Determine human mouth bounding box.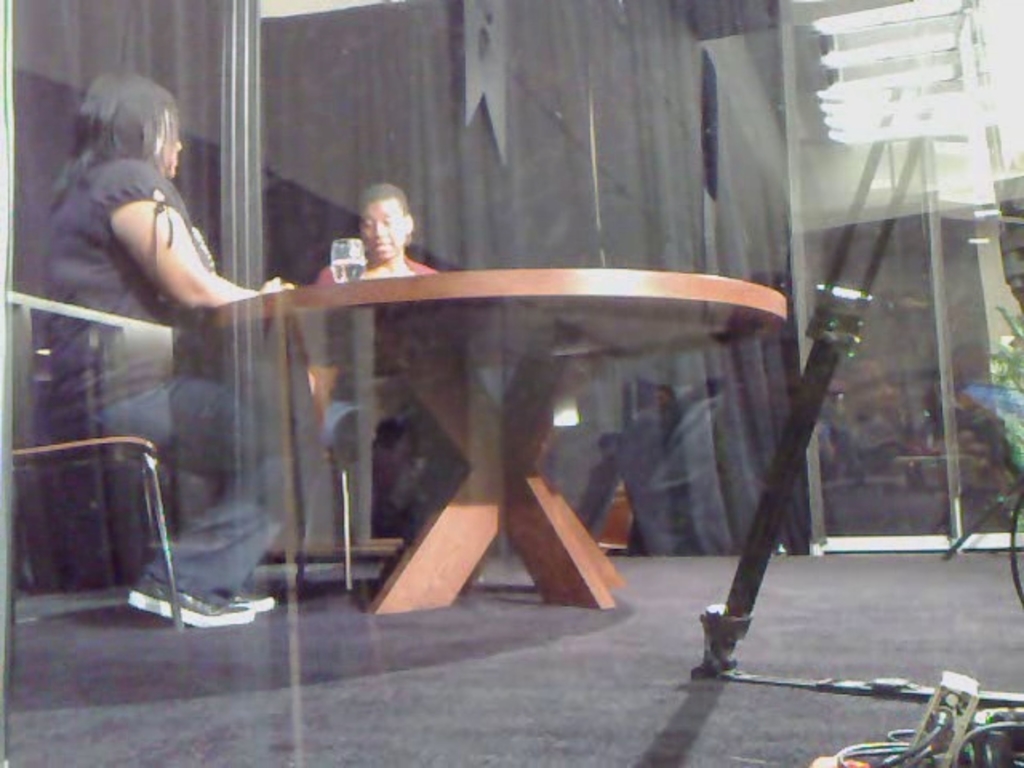
Determined: x1=373 y1=243 x2=394 y2=250.
